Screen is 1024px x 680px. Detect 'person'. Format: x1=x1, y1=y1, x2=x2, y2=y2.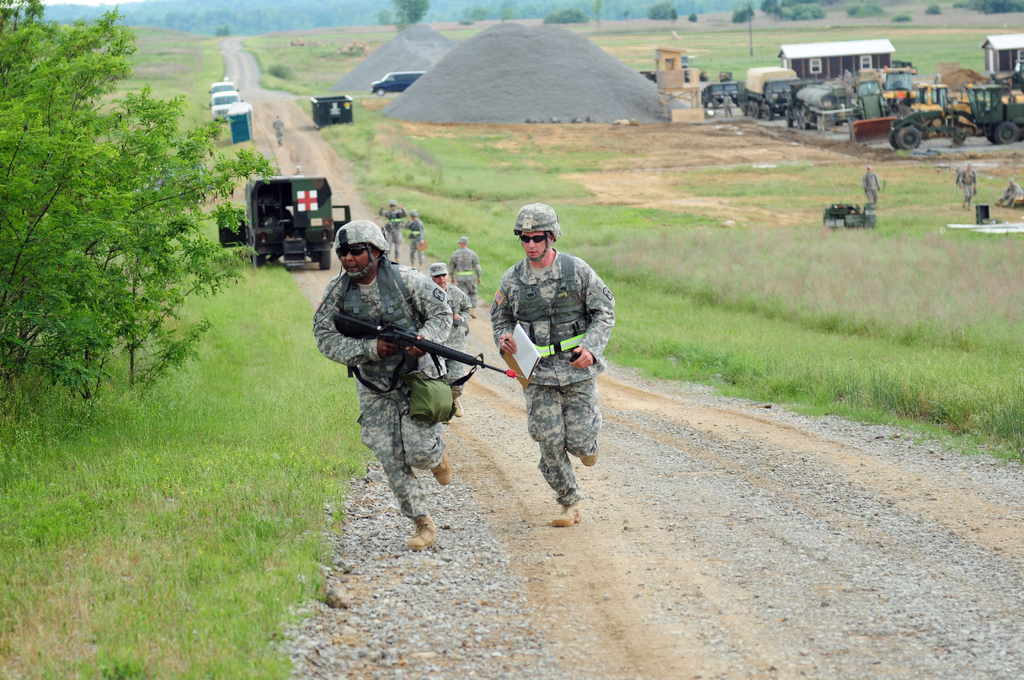
x1=425, y1=263, x2=467, y2=424.
